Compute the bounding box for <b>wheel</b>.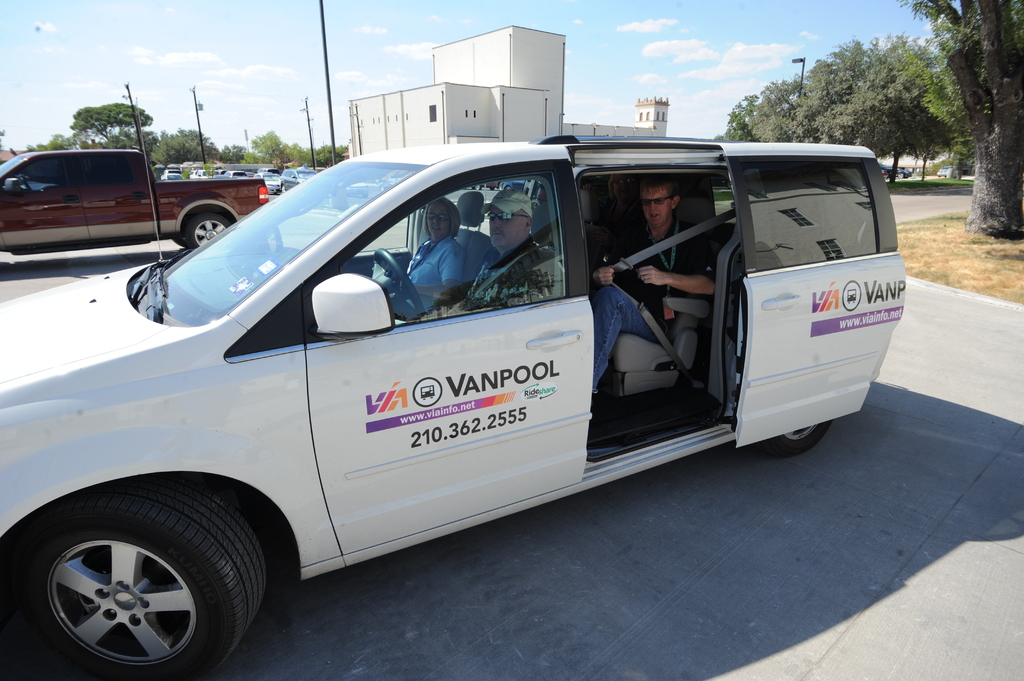
l=15, t=495, r=244, b=677.
